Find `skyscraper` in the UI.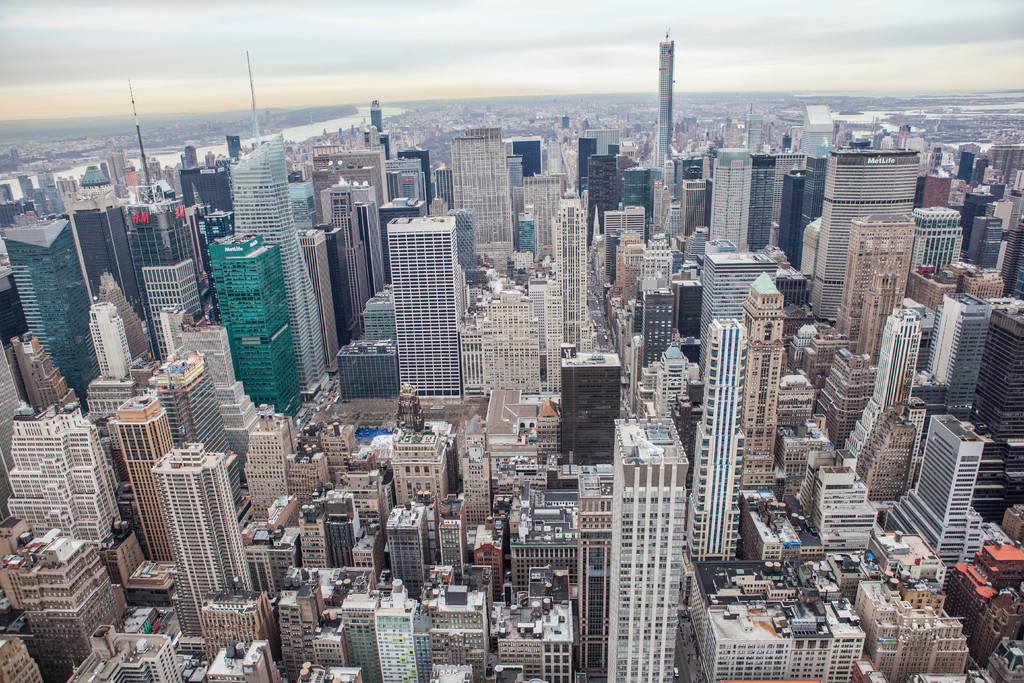
UI element at locate(237, 139, 328, 397).
